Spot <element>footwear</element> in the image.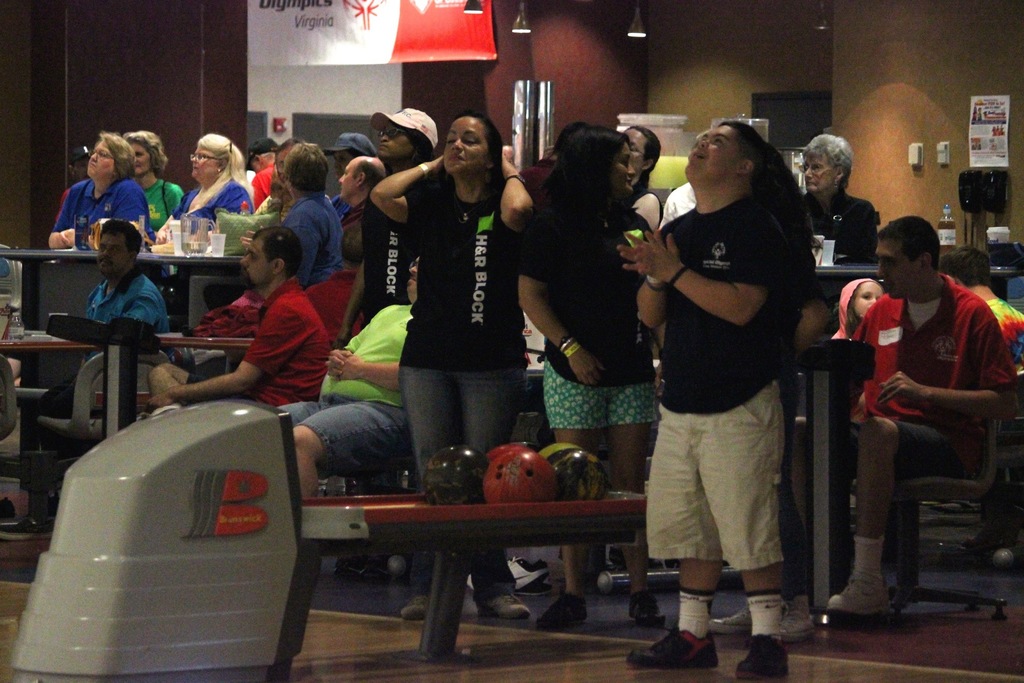
<element>footwear</element> found at x1=630, y1=591, x2=663, y2=628.
